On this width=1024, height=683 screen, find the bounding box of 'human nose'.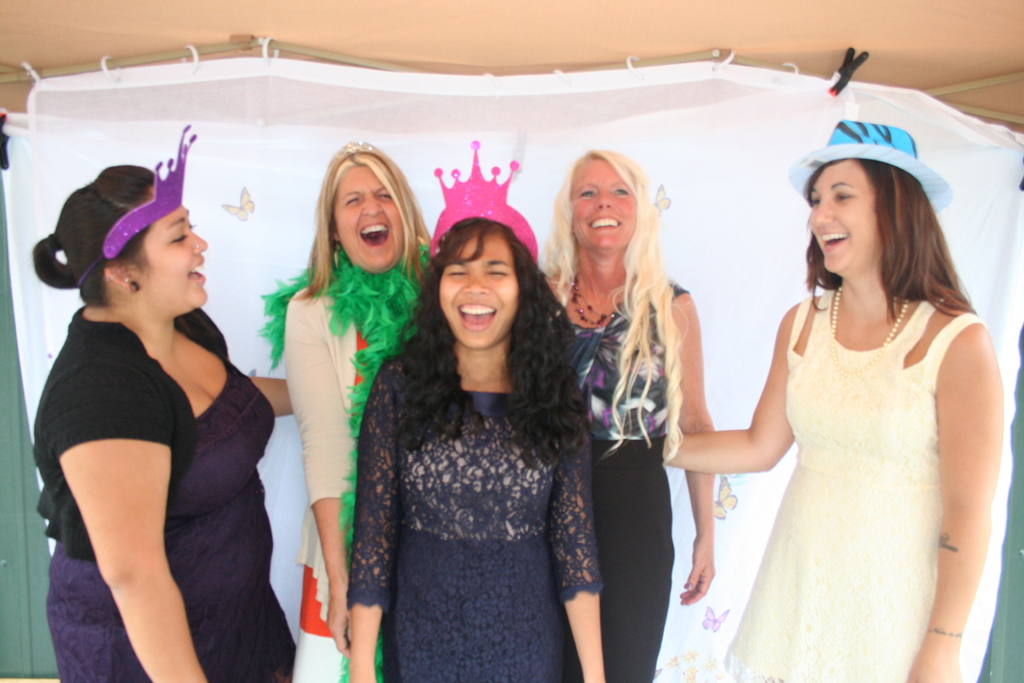
Bounding box: <bbox>594, 188, 611, 208</bbox>.
